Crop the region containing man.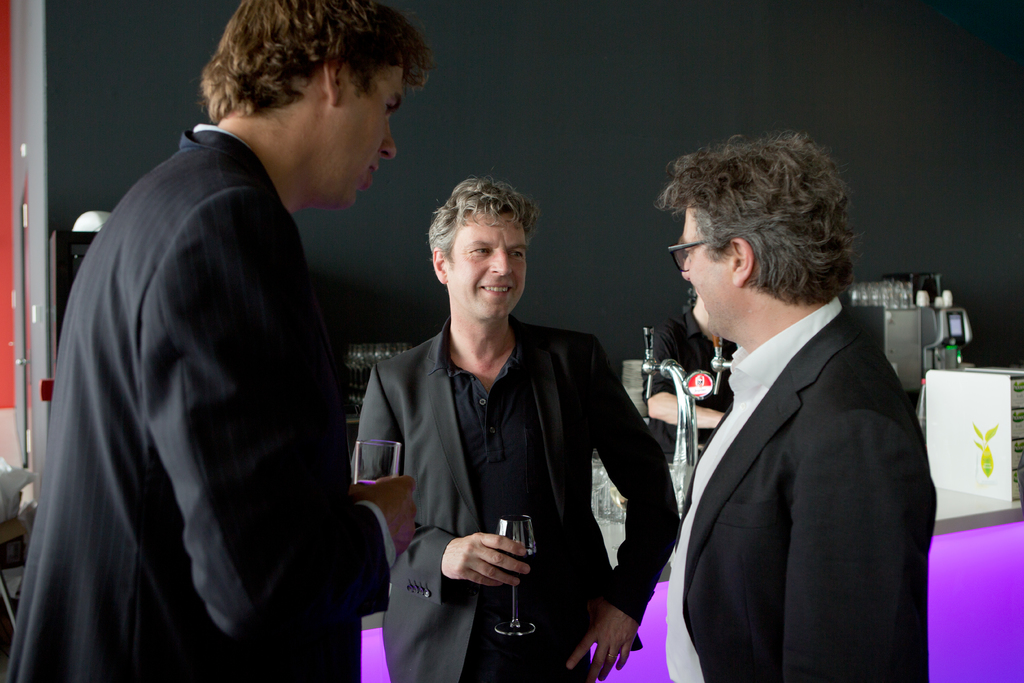
Crop region: Rect(8, 0, 422, 682).
